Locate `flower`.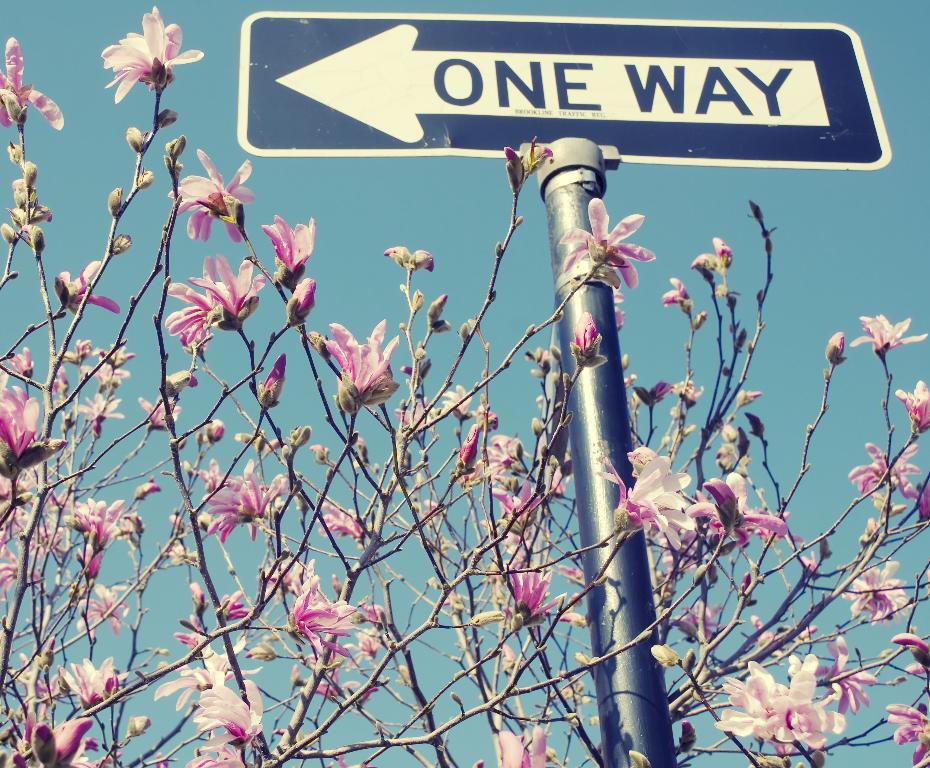
Bounding box: [left=259, top=210, right=315, bottom=269].
